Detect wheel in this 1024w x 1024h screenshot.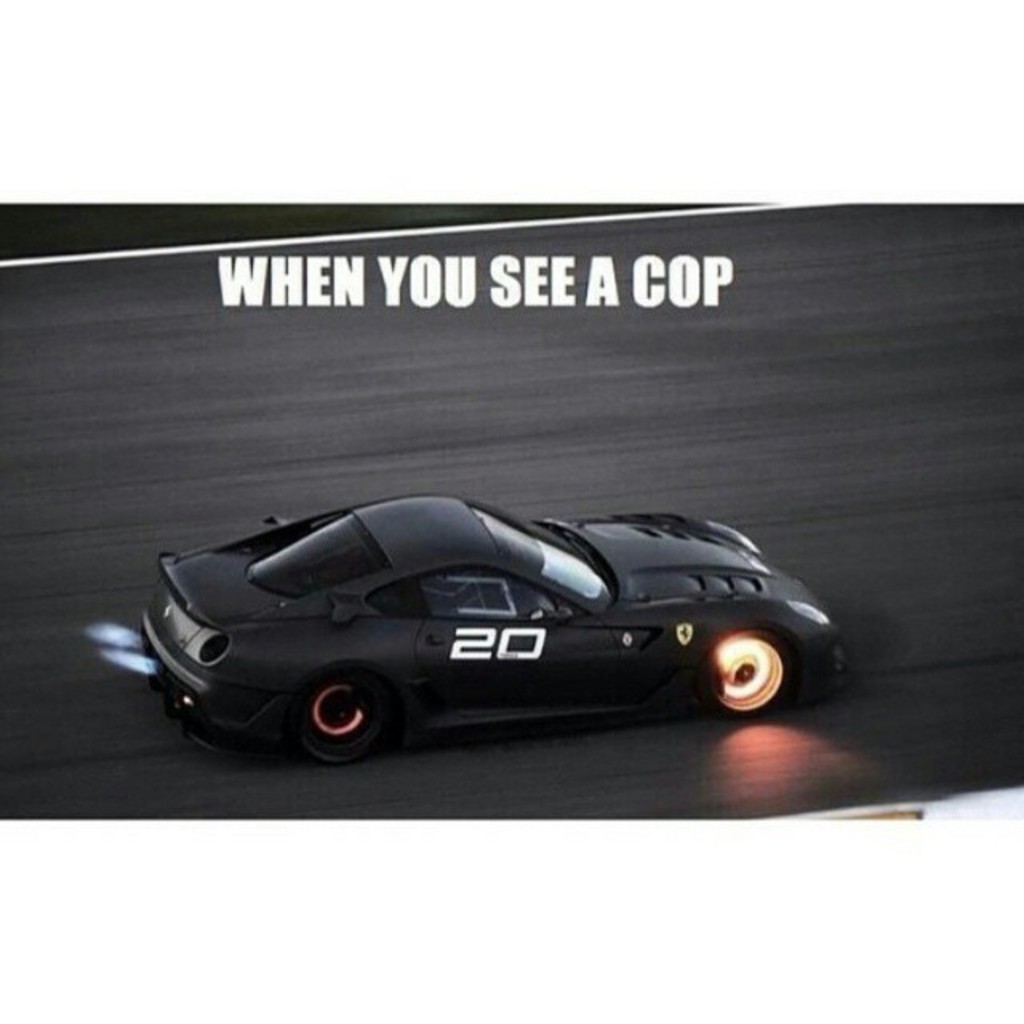
Detection: pyautogui.locateOnScreen(714, 622, 789, 725).
